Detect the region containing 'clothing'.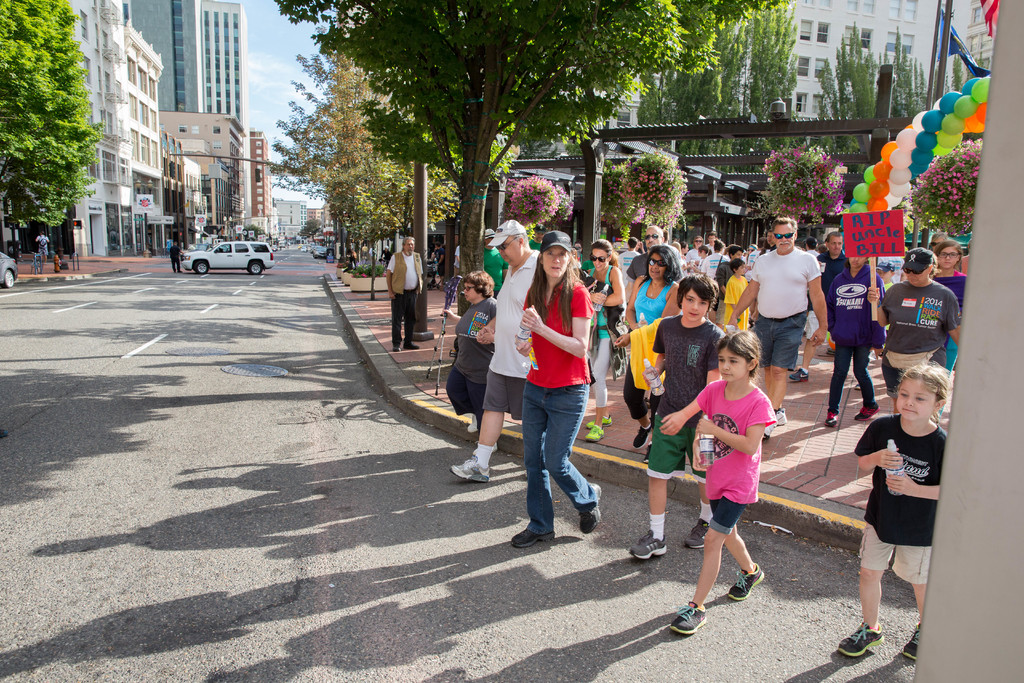
[x1=699, y1=251, x2=725, y2=280].
